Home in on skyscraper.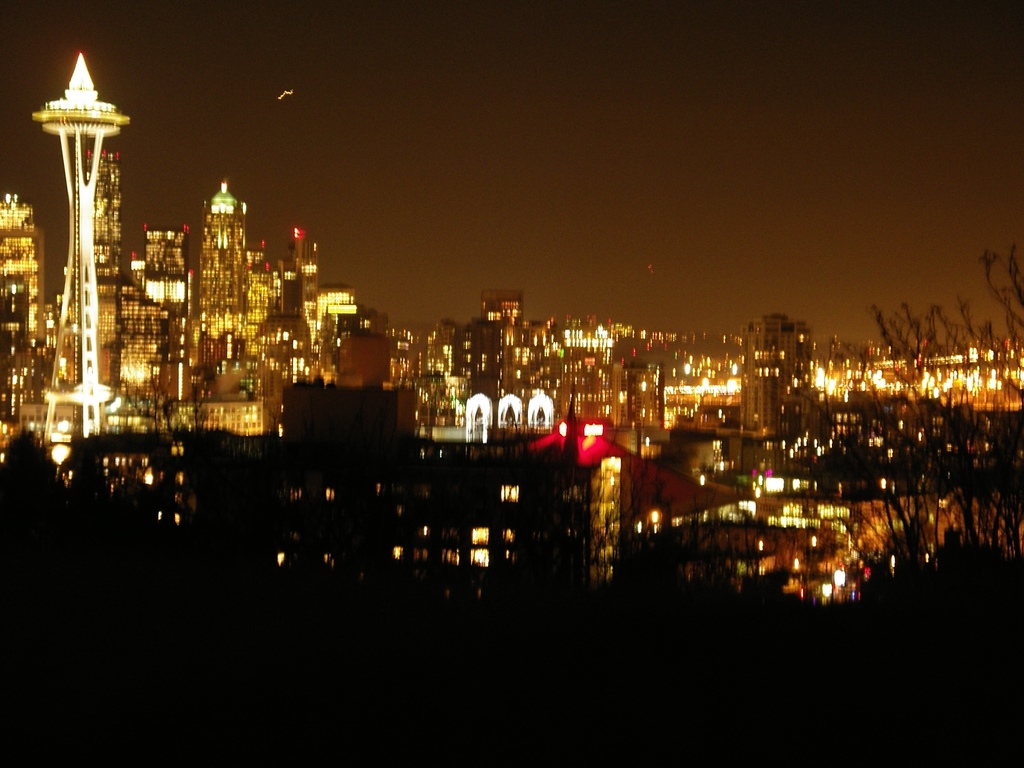
Homed in at x1=254, y1=219, x2=361, y2=379.
